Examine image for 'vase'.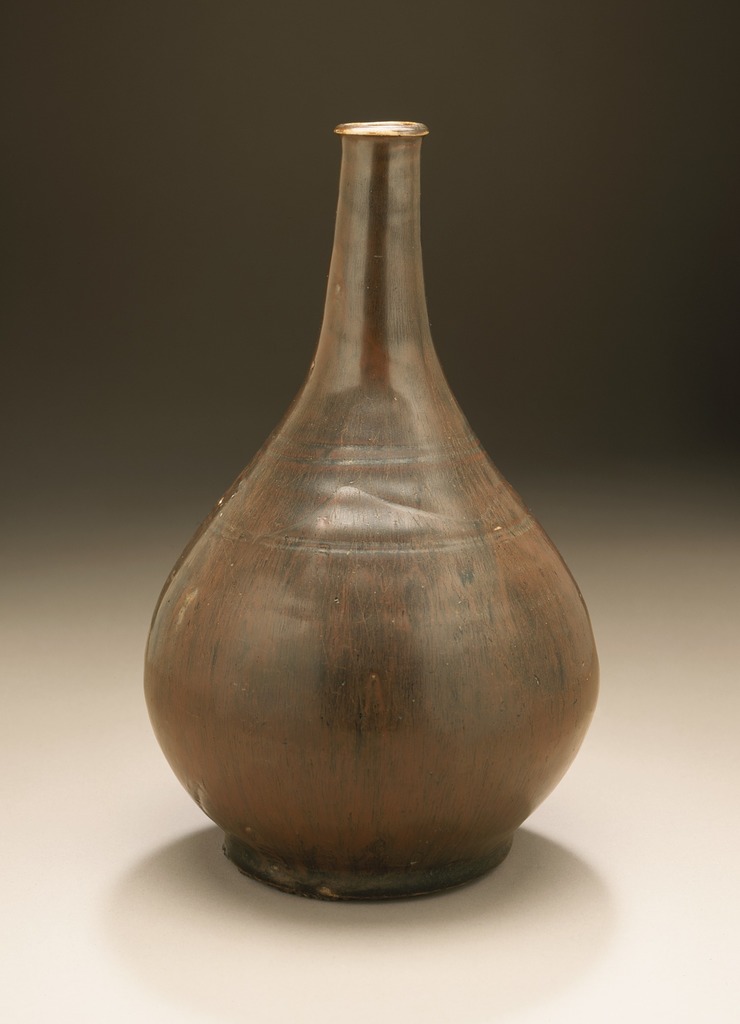
Examination result: [x1=140, y1=120, x2=606, y2=904].
